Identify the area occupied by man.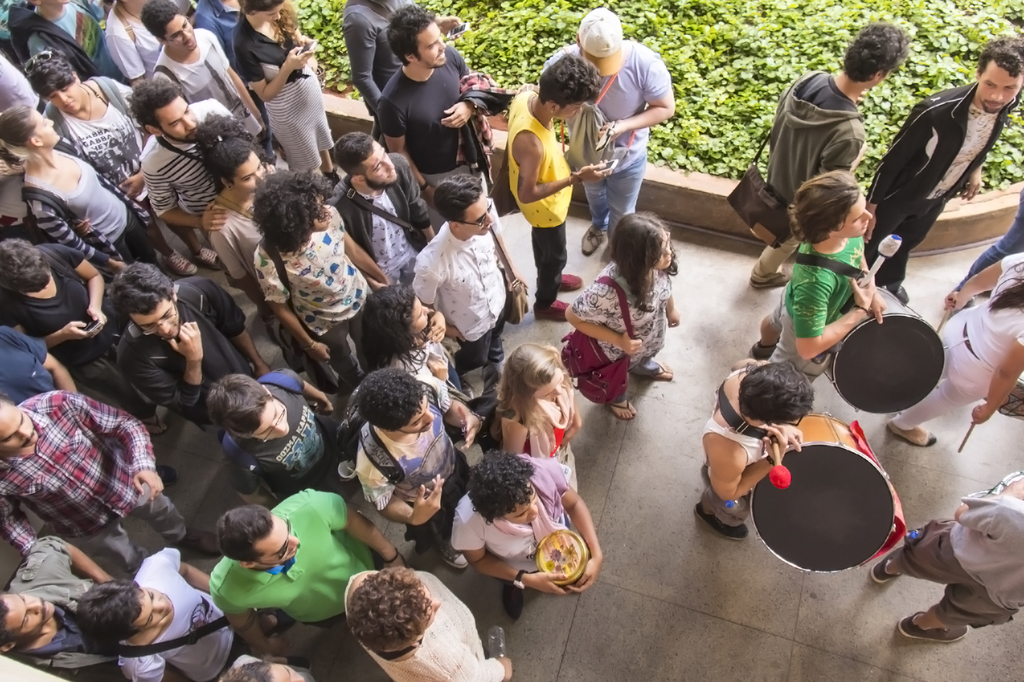
Area: [x1=0, y1=390, x2=215, y2=579].
